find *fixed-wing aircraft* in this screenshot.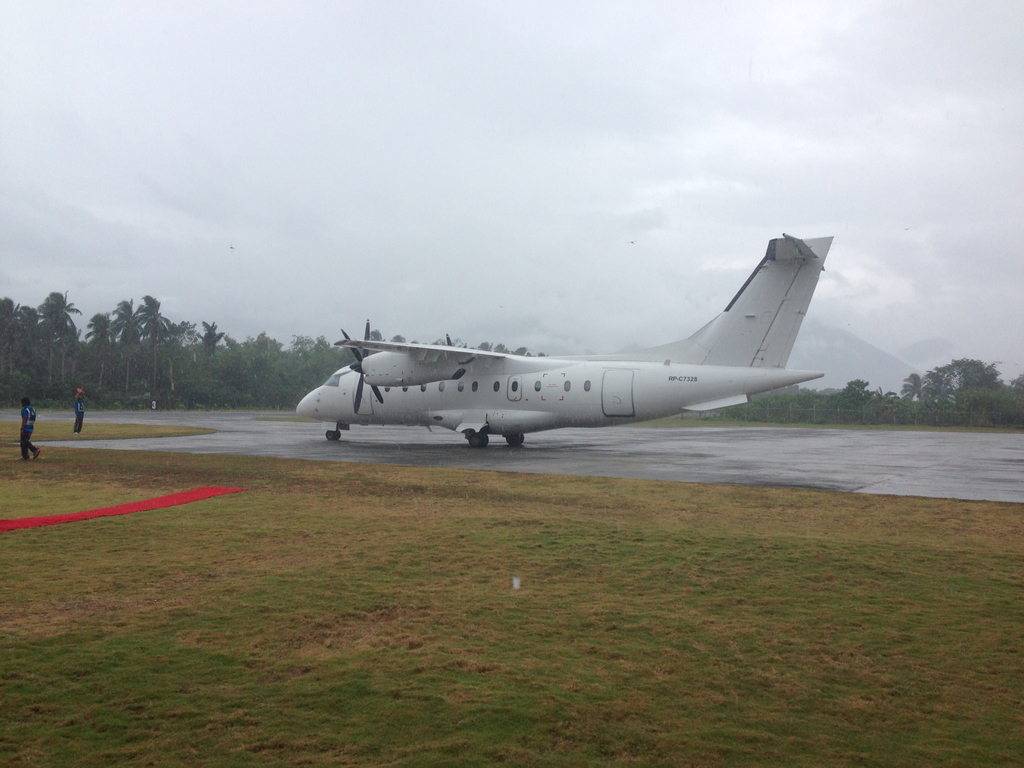
The bounding box for *fixed-wing aircraft* is BBox(291, 230, 834, 450).
